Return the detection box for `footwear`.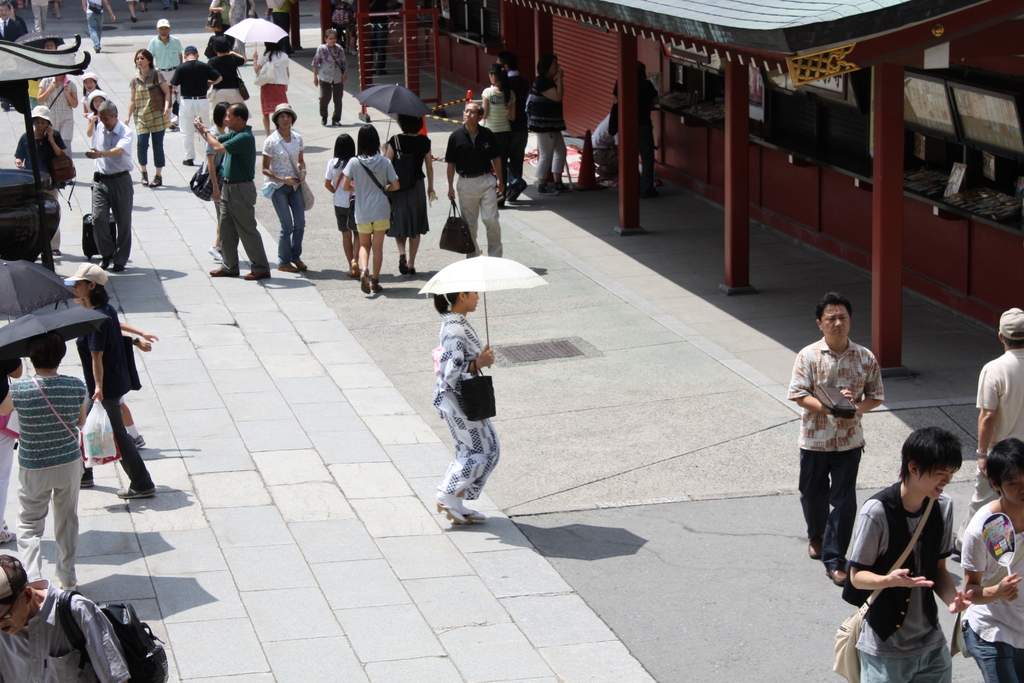
box(434, 493, 467, 520).
